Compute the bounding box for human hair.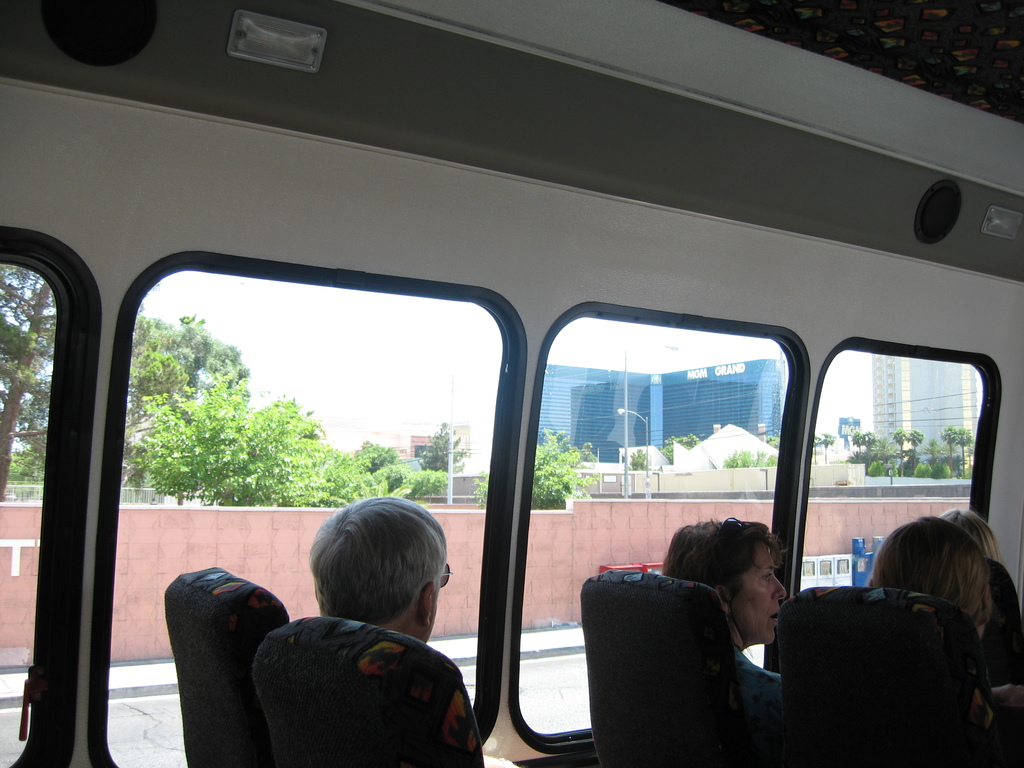
(664,518,788,579).
